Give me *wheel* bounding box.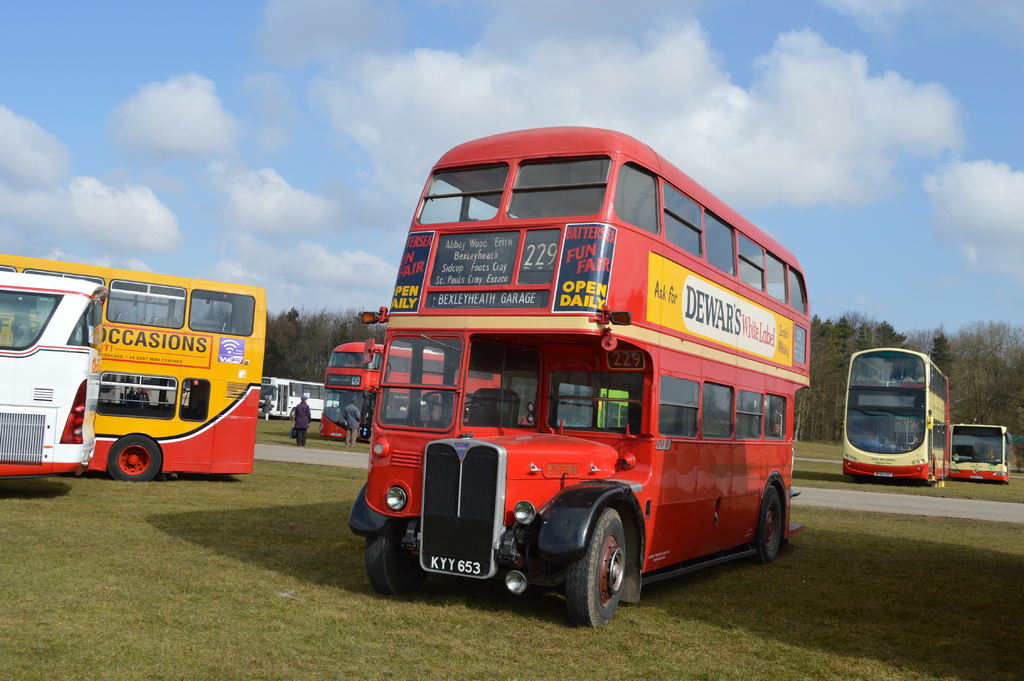
rect(853, 475, 866, 484).
